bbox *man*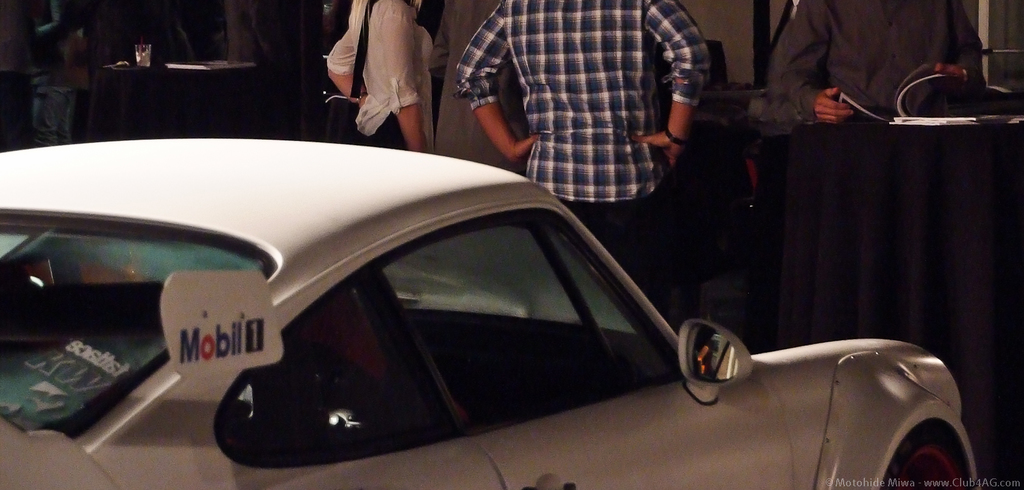
bbox=[465, 0, 712, 291]
